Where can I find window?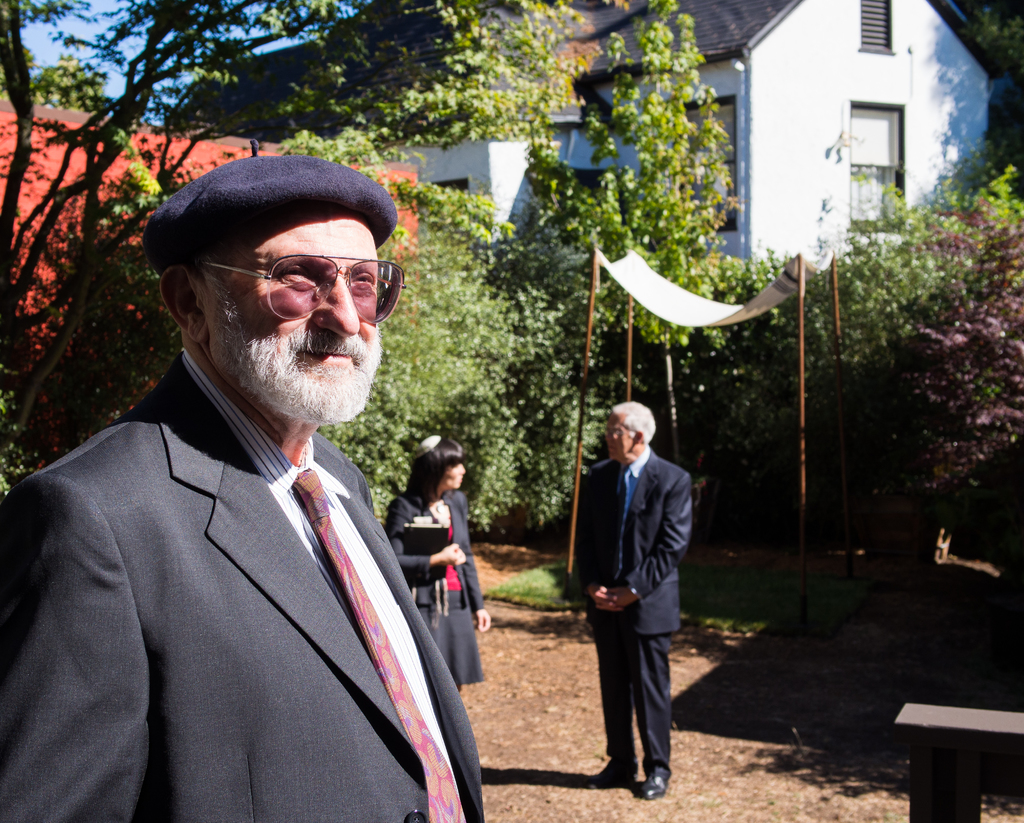
You can find it at region(847, 99, 900, 233).
